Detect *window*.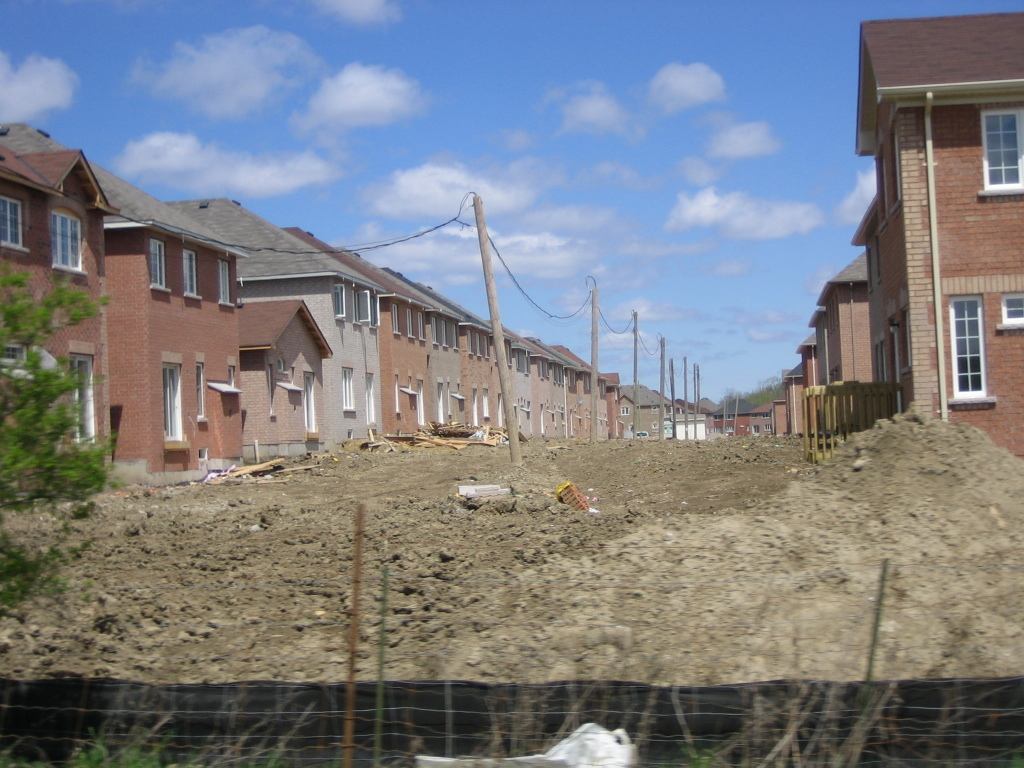
Detected at 524:355:529:375.
